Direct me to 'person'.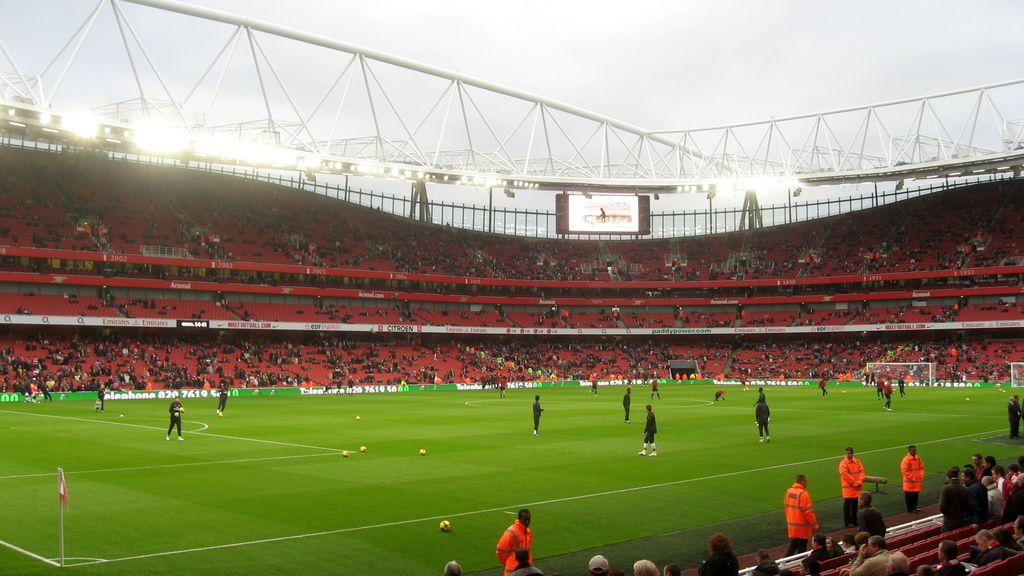
Direction: [806, 533, 829, 558].
